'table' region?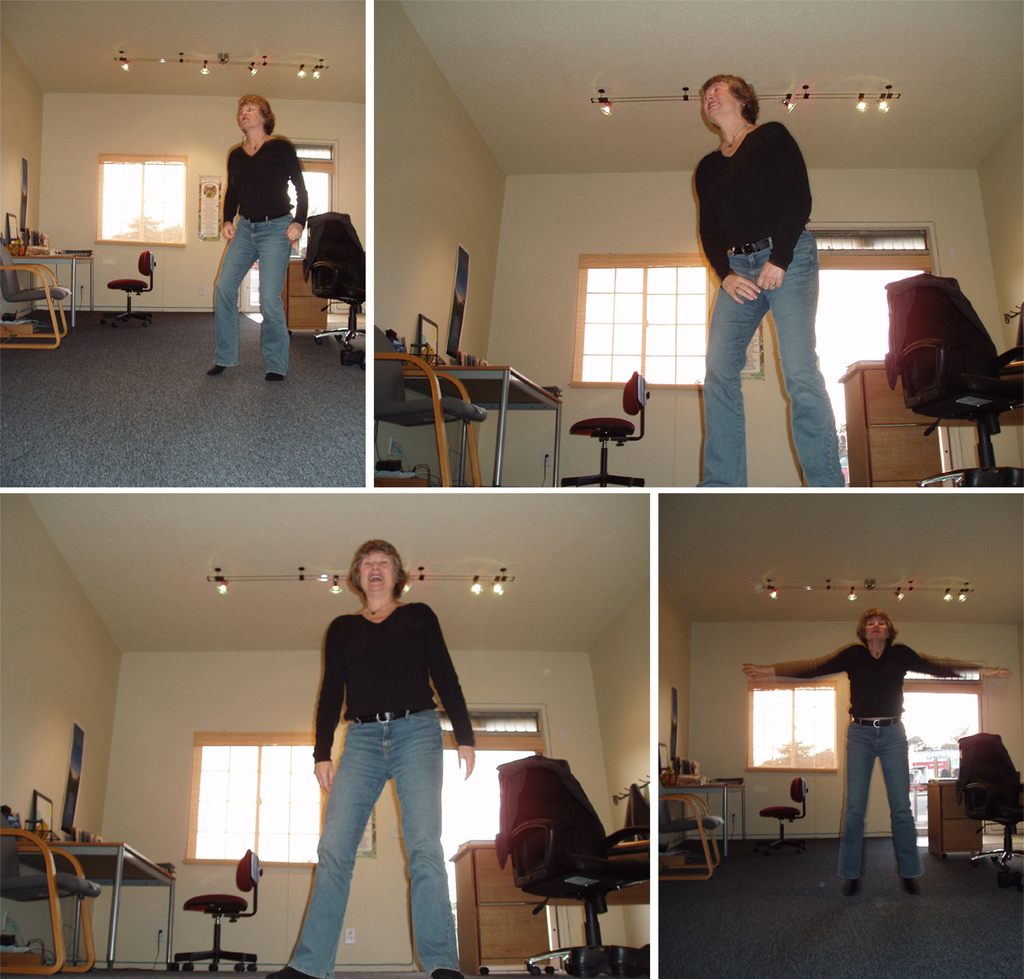
{"left": 654, "top": 773, "right": 747, "bottom": 854}
